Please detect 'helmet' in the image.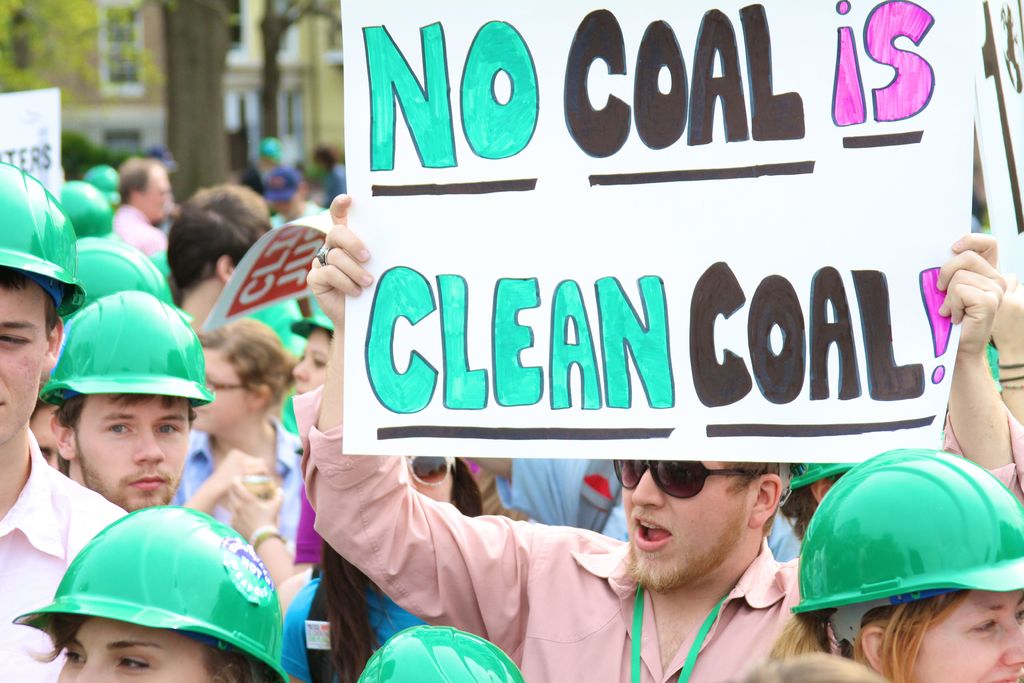
{"left": 774, "top": 443, "right": 1023, "bottom": 655}.
